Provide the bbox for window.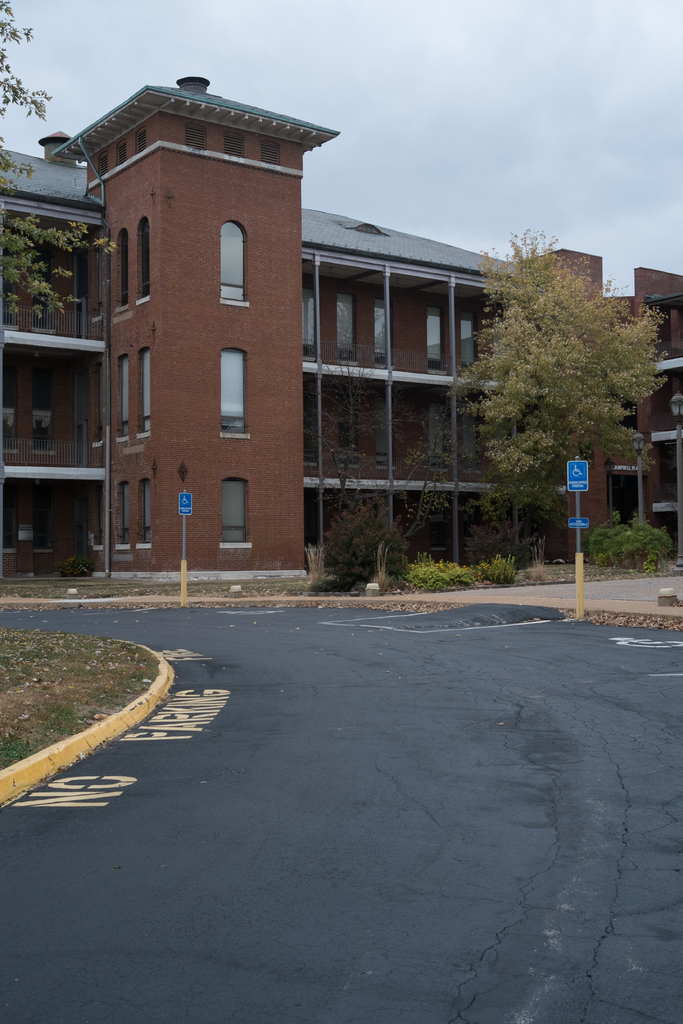
crop(35, 413, 62, 455).
